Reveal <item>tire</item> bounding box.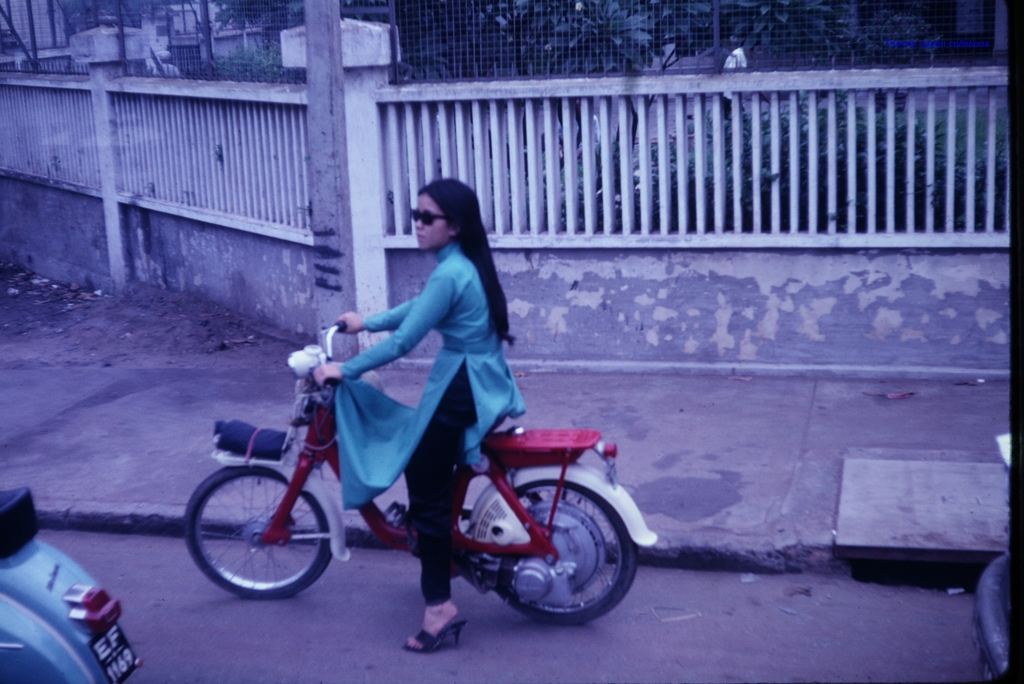
Revealed: bbox=(495, 479, 637, 622).
